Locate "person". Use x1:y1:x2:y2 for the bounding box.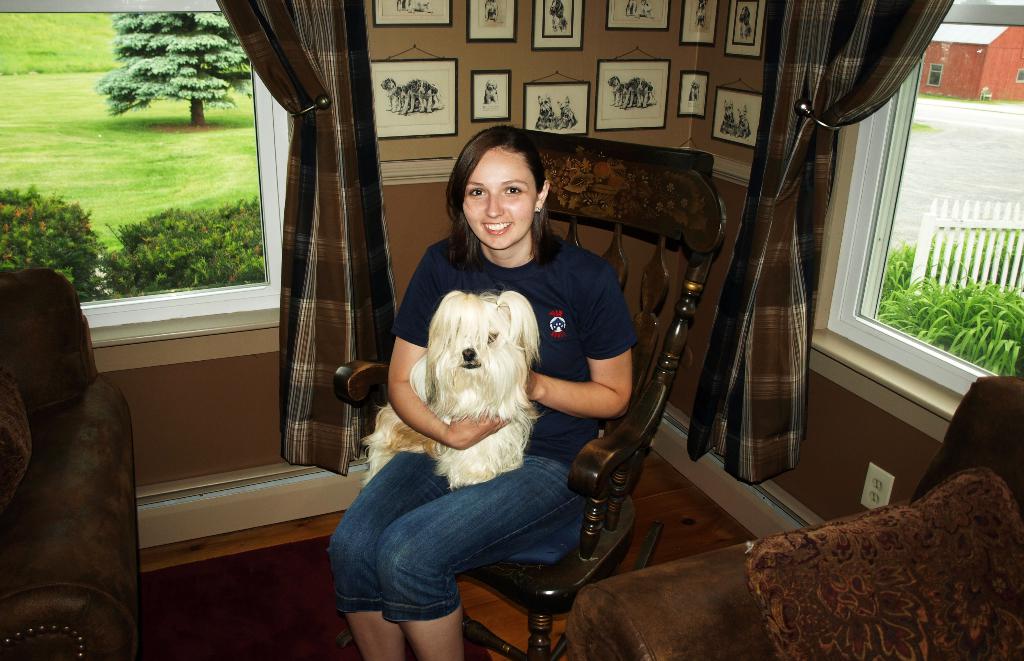
351:121:637:660.
